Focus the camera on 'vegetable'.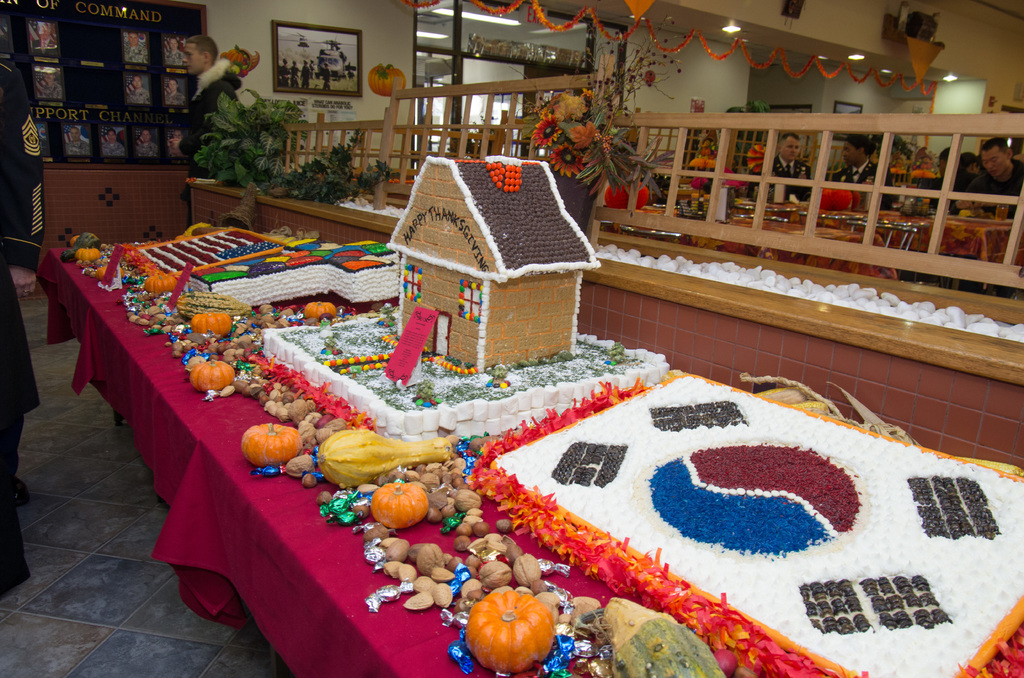
Focus region: [x1=195, y1=316, x2=232, y2=339].
